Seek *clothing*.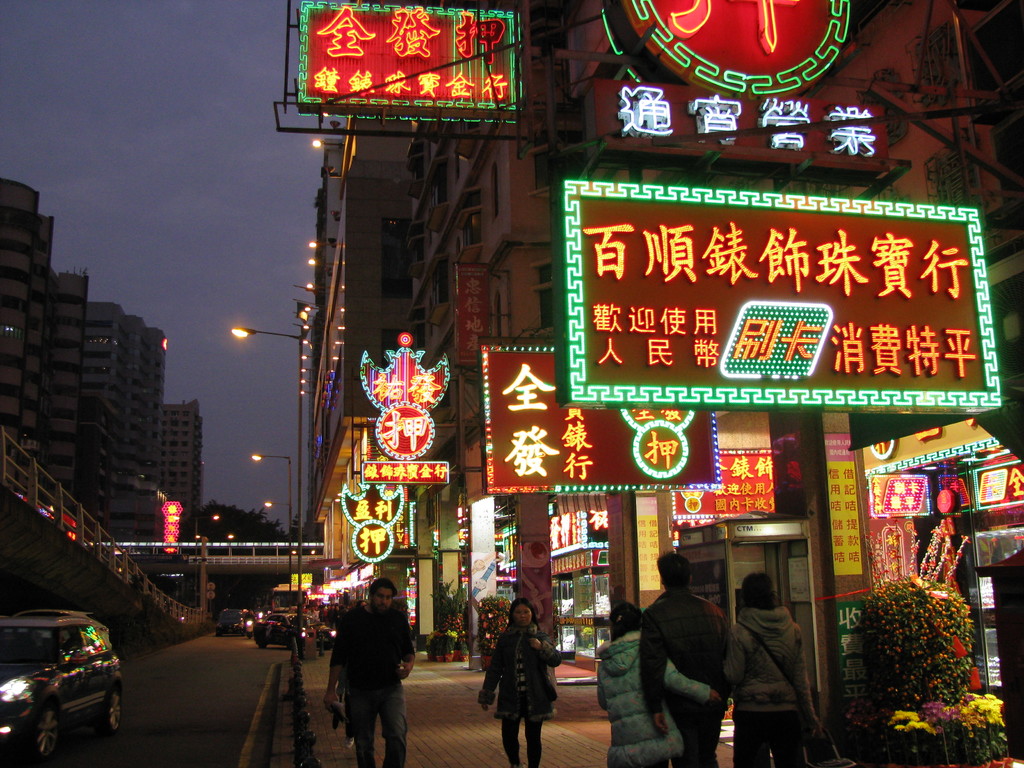
{"x1": 716, "y1": 602, "x2": 823, "y2": 767}.
